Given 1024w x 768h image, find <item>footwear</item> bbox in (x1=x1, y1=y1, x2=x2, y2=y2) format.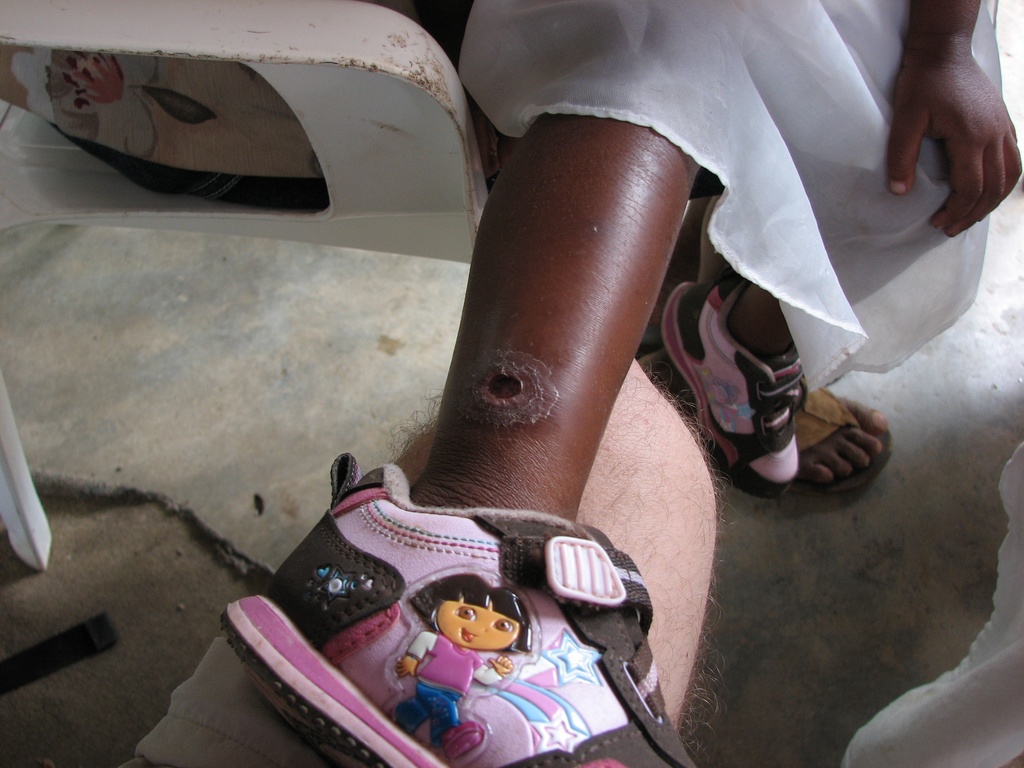
(x1=767, y1=380, x2=894, y2=492).
